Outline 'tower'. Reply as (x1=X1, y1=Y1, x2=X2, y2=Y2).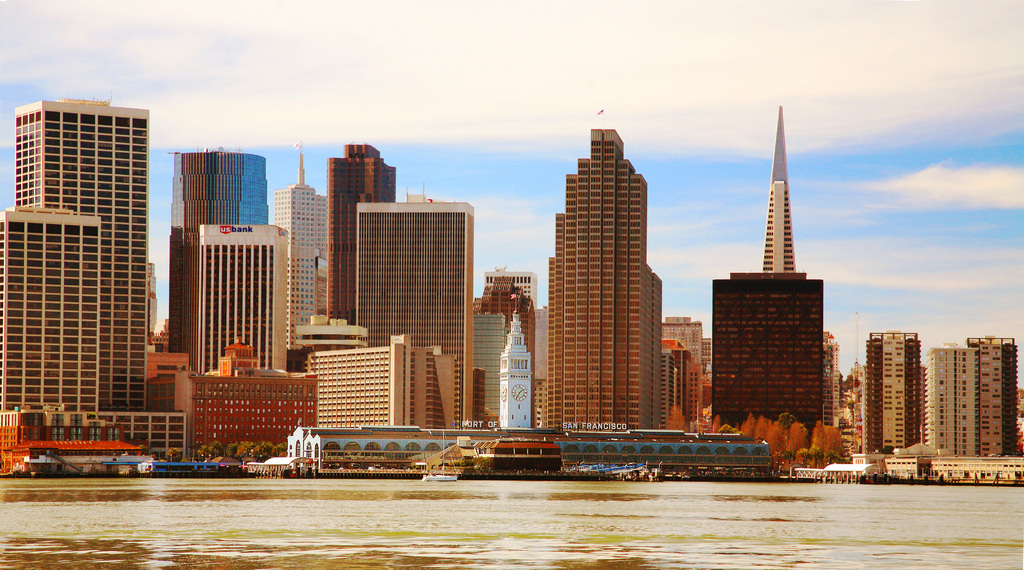
(x1=171, y1=149, x2=469, y2=423).
